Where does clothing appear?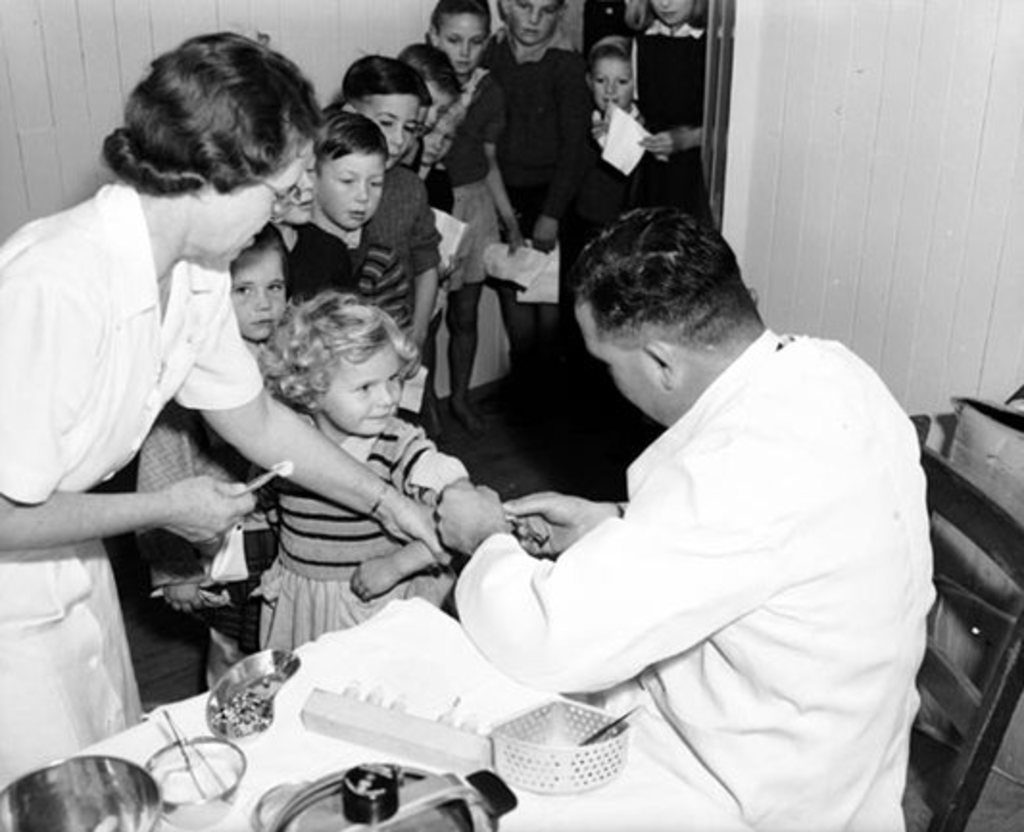
Appears at {"left": 636, "top": 19, "right": 701, "bottom": 169}.
